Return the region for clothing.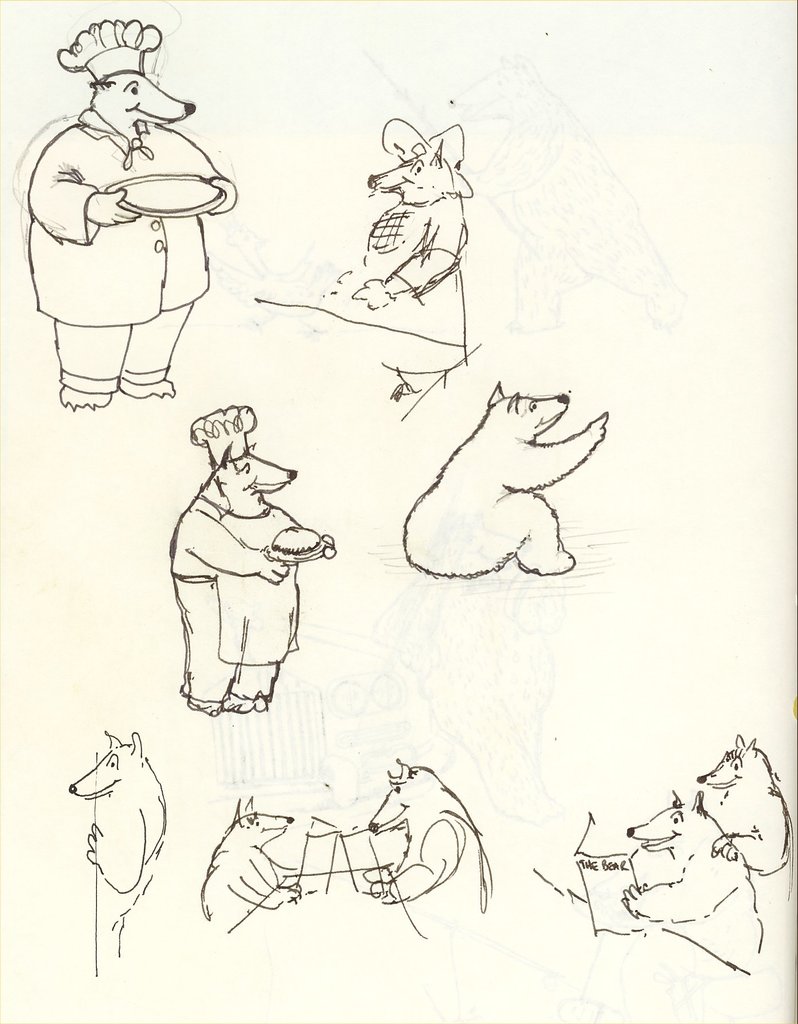
detection(312, 192, 472, 381).
